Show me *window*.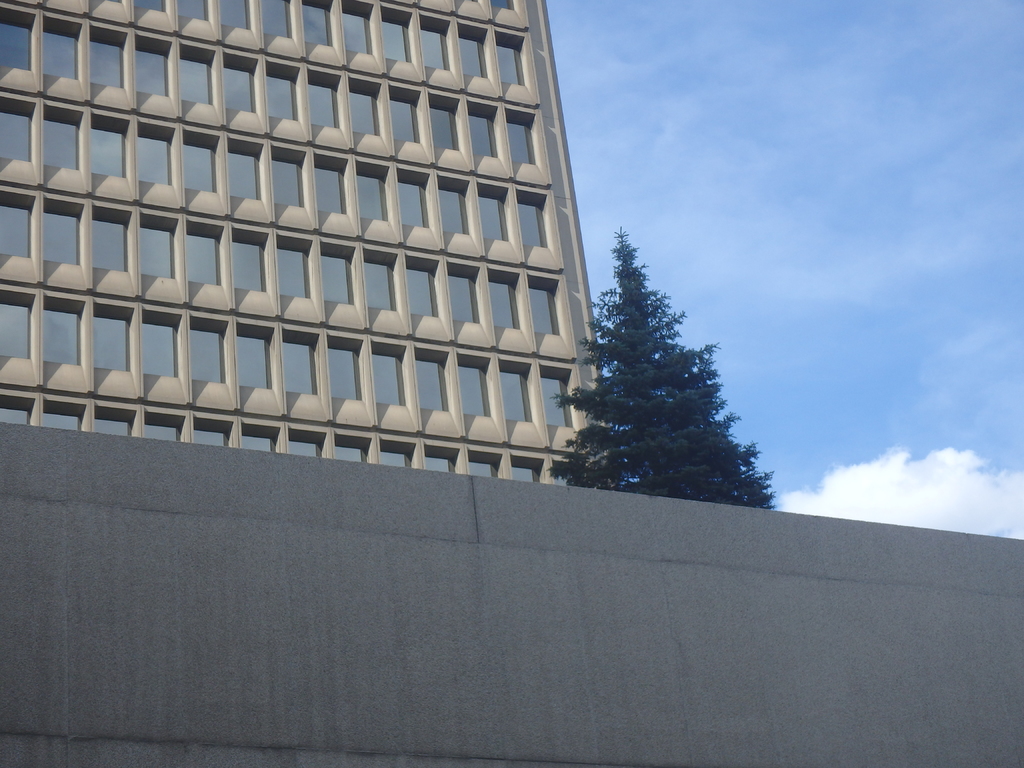
*window* is here: 308:63:344:132.
